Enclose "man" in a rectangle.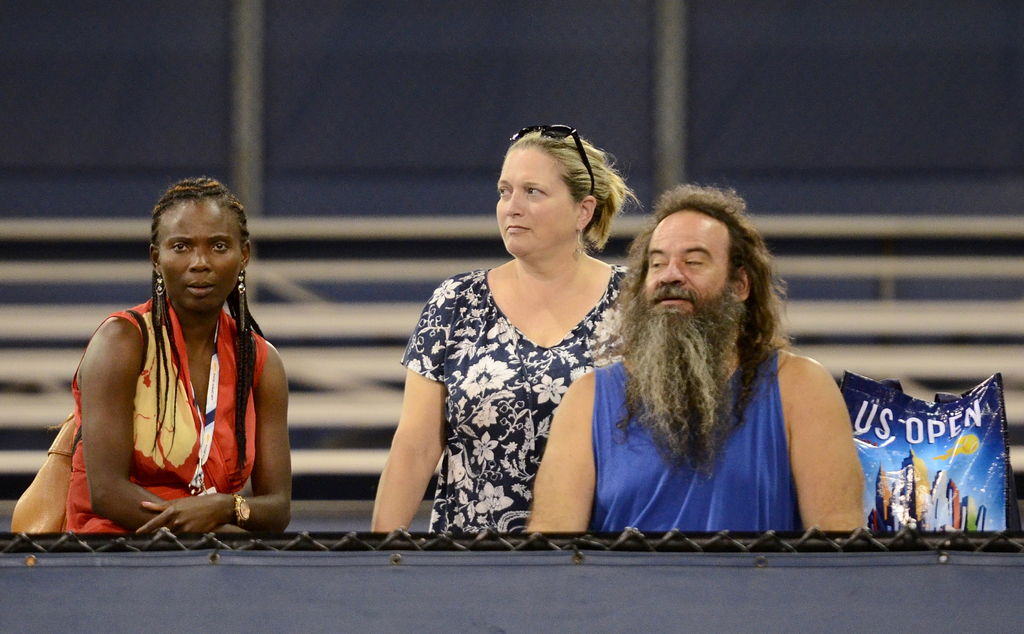
(564, 186, 886, 539).
